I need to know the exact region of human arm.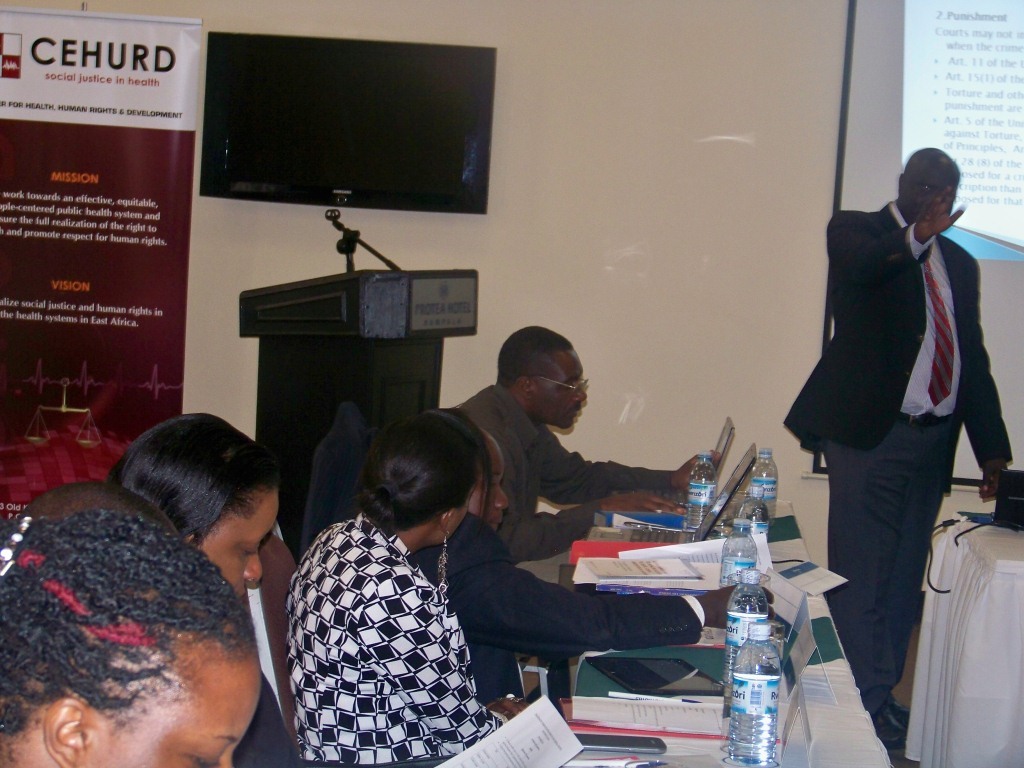
Region: x1=347 y1=579 x2=538 y2=759.
